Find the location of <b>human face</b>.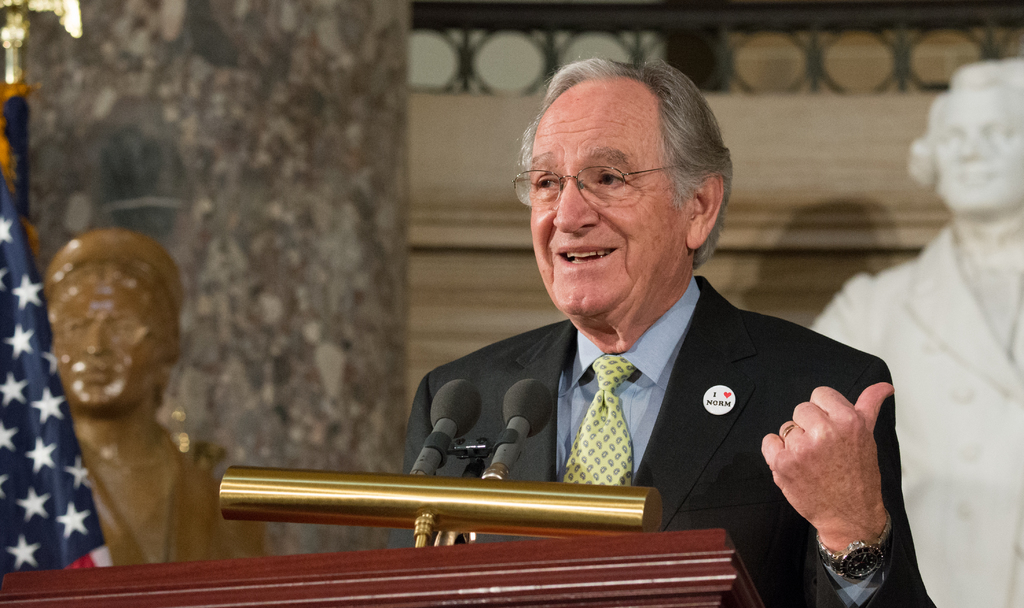
Location: 931:83:1023:213.
